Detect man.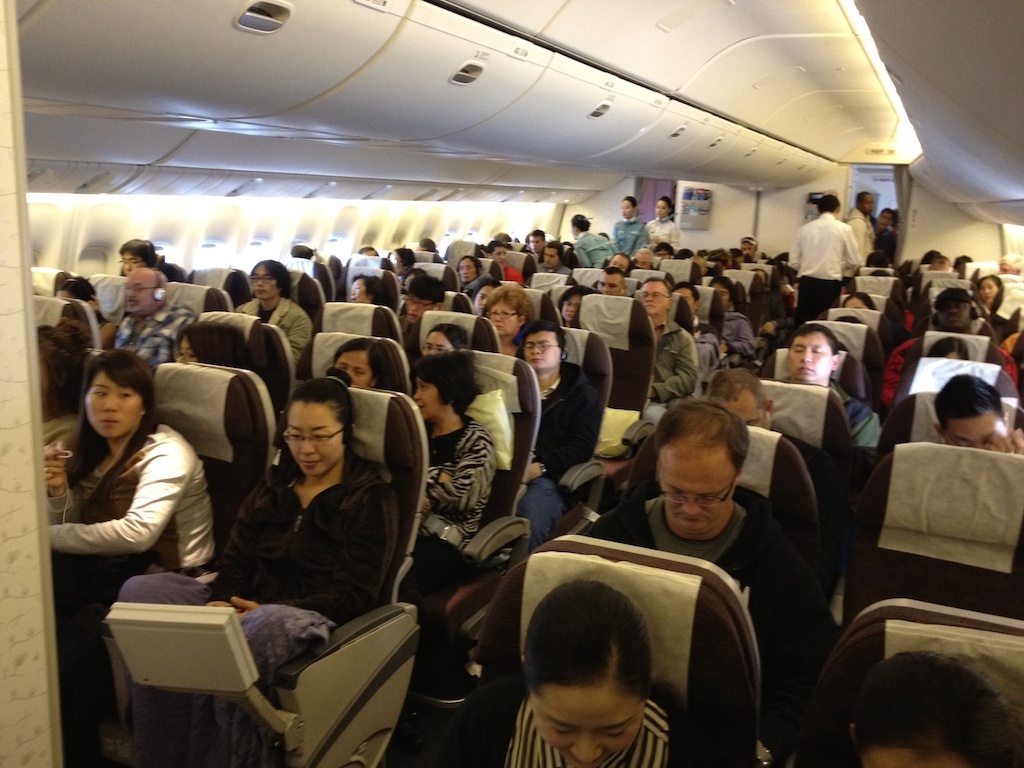
Detected at {"x1": 771, "y1": 323, "x2": 880, "y2": 493}.
